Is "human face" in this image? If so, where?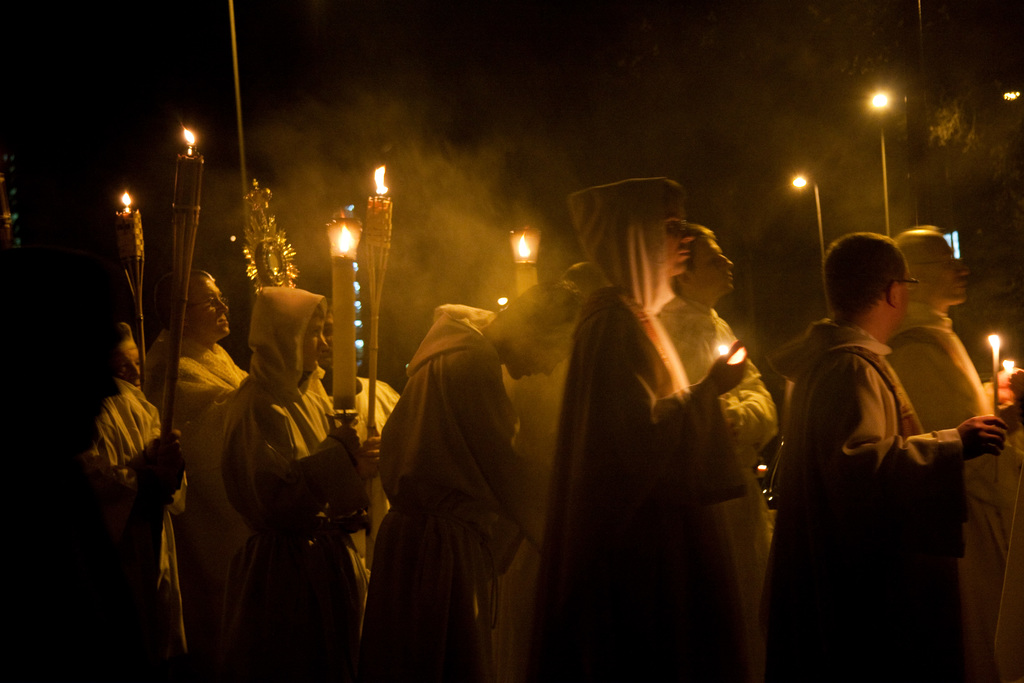
Yes, at [x1=893, y1=272, x2=911, y2=330].
